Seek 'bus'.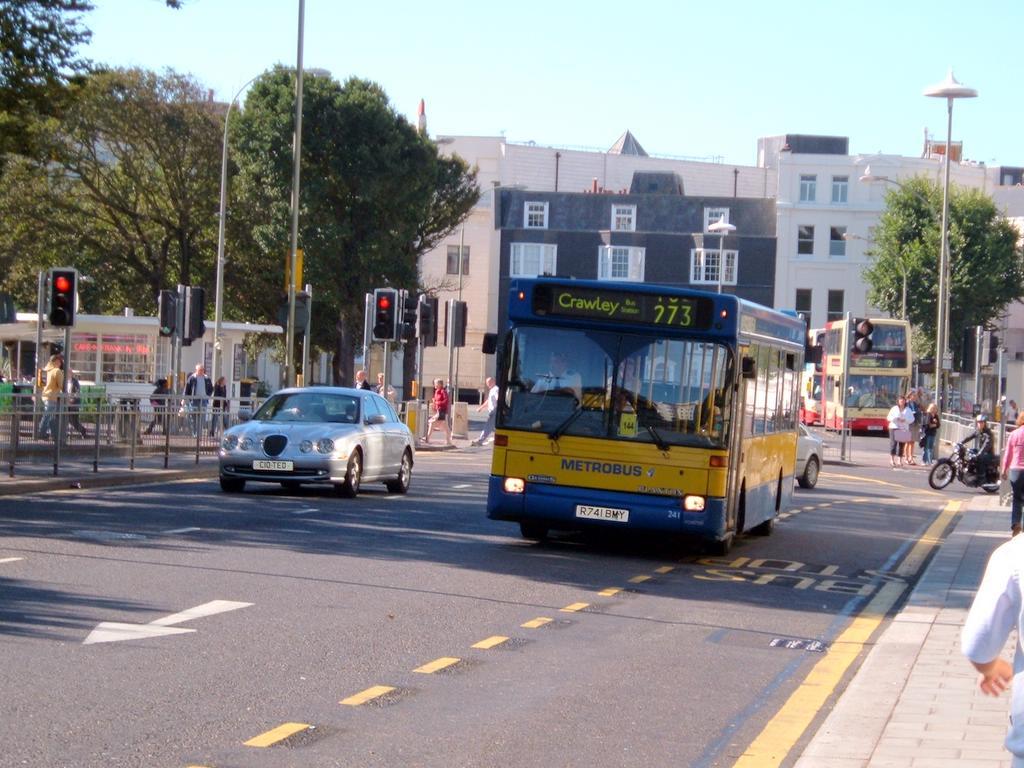
<box>476,273,800,565</box>.
